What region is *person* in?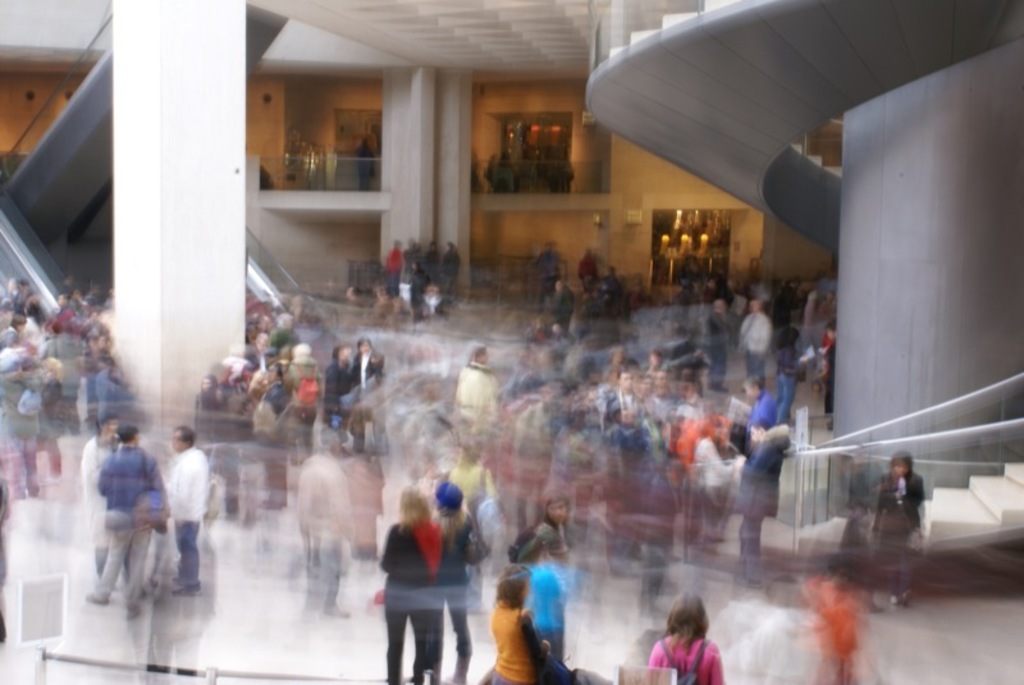
(x1=72, y1=420, x2=177, y2=615).
